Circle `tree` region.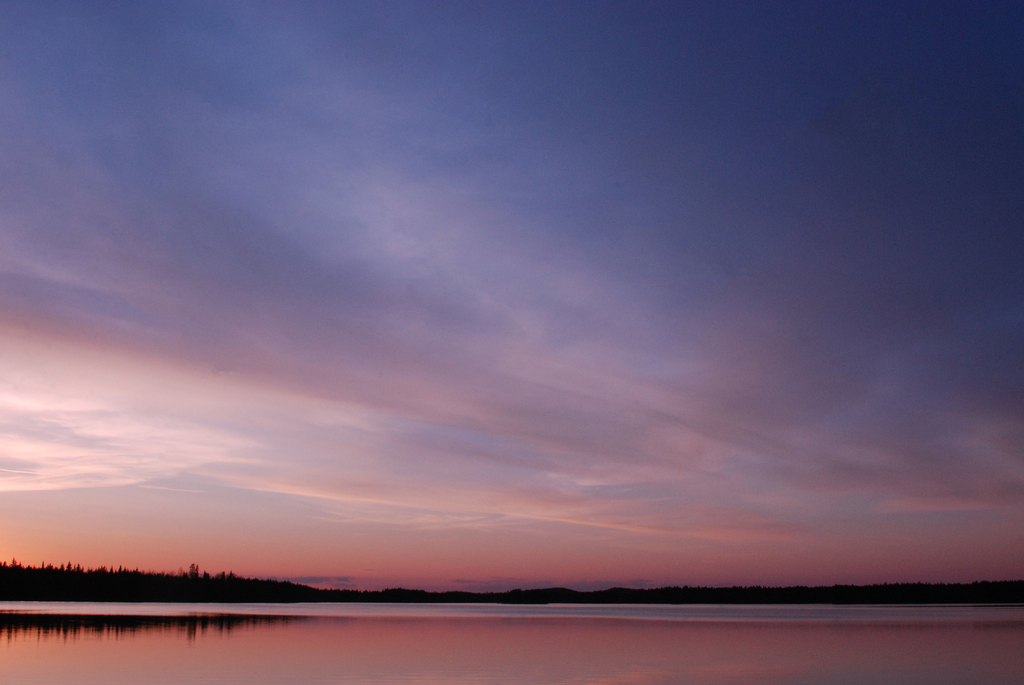
Region: (left=163, top=568, right=189, bottom=599).
